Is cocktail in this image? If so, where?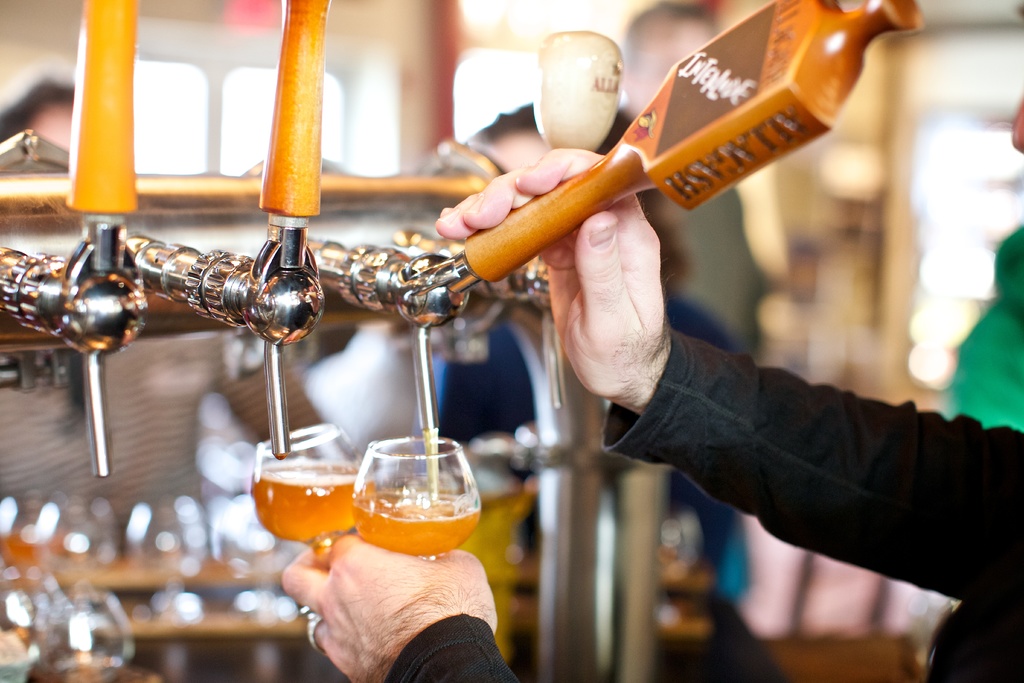
Yes, at <bbox>344, 434, 479, 584</bbox>.
